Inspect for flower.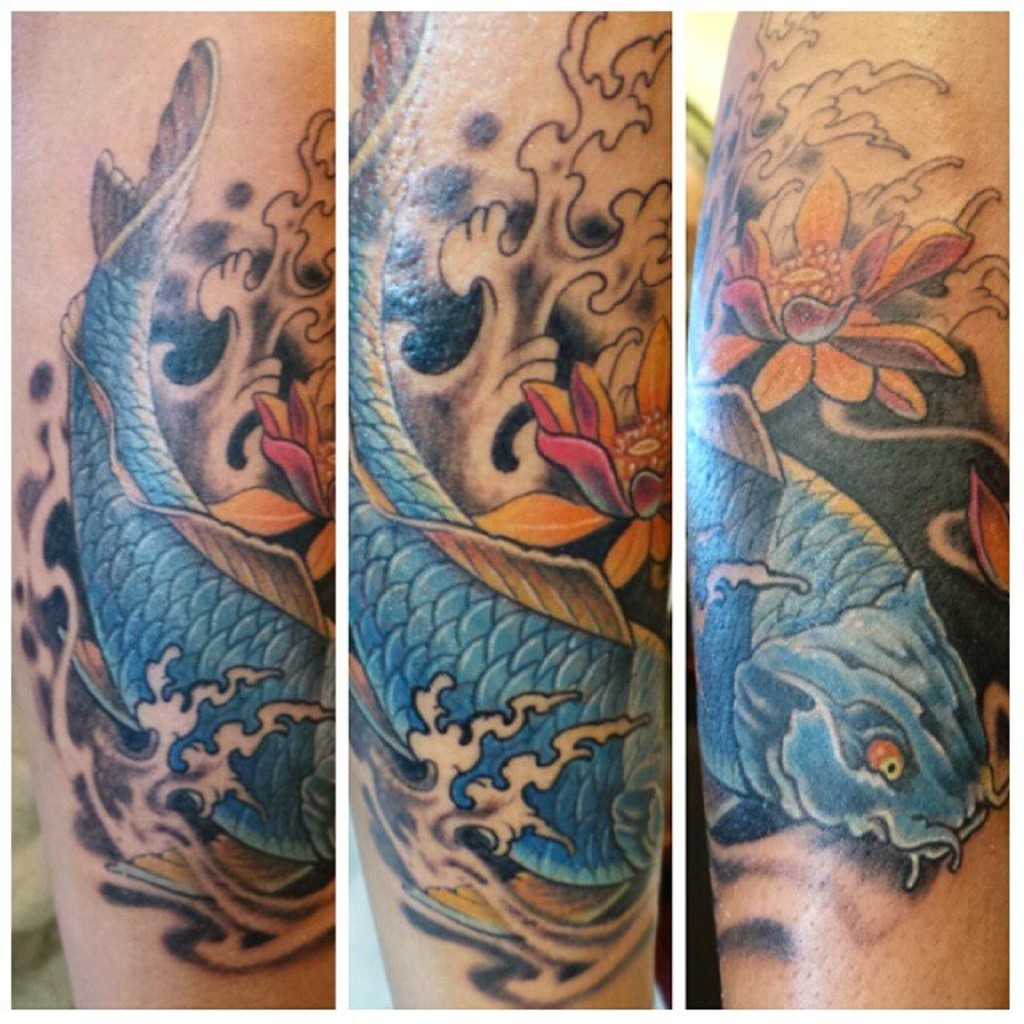
Inspection: {"x1": 197, "y1": 374, "x2": 363, "y2": 576}.
